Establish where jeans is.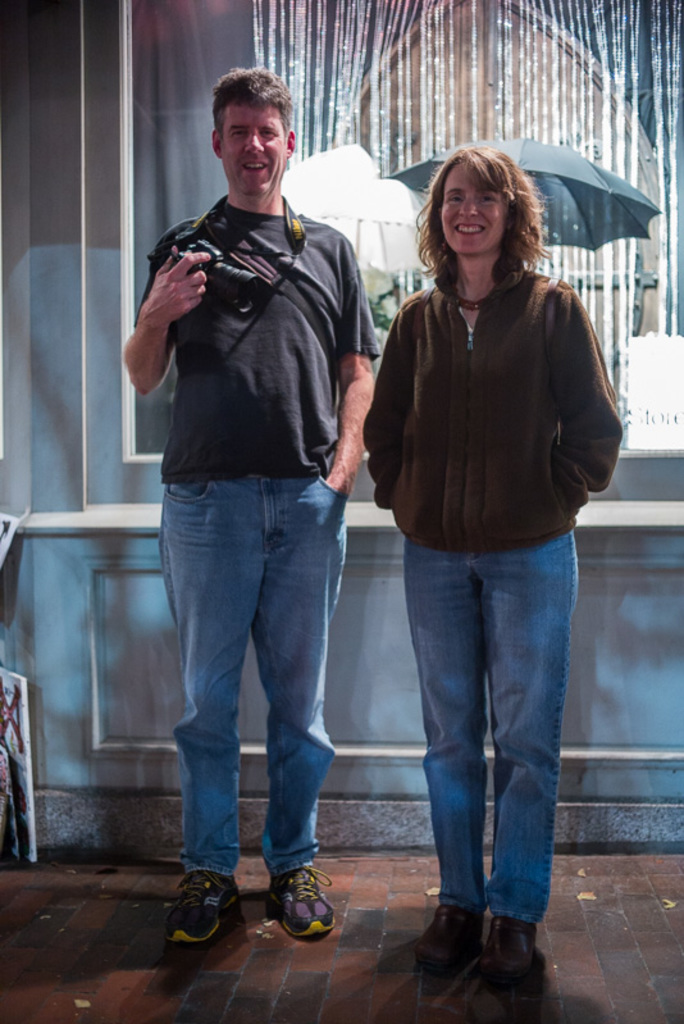
Established at [x1=402, y1=528, x2=583, y2=927].
